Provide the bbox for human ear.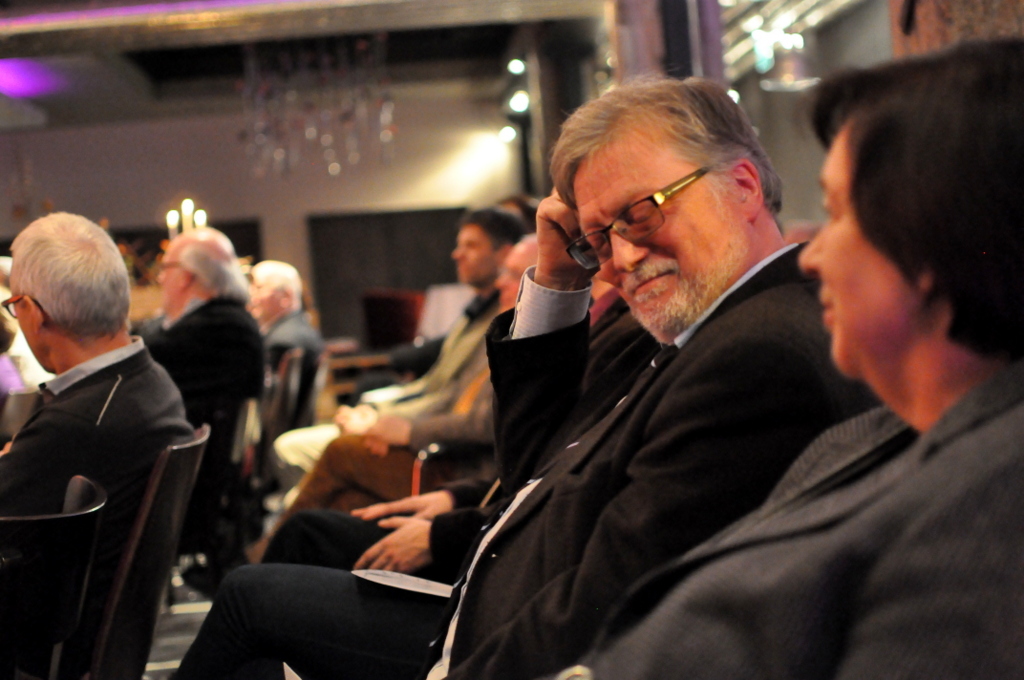
[left=23, top=292, right=49, bottom=335].
